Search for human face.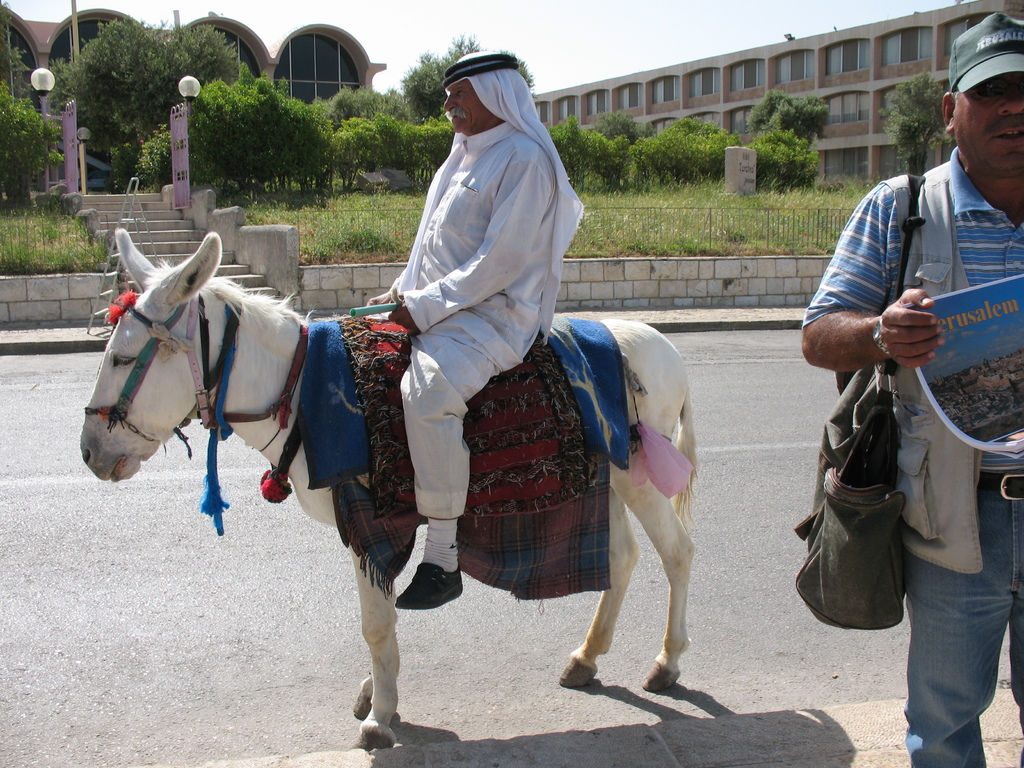
Found at (x1=444, y1=79, x2=490, y2=132).
